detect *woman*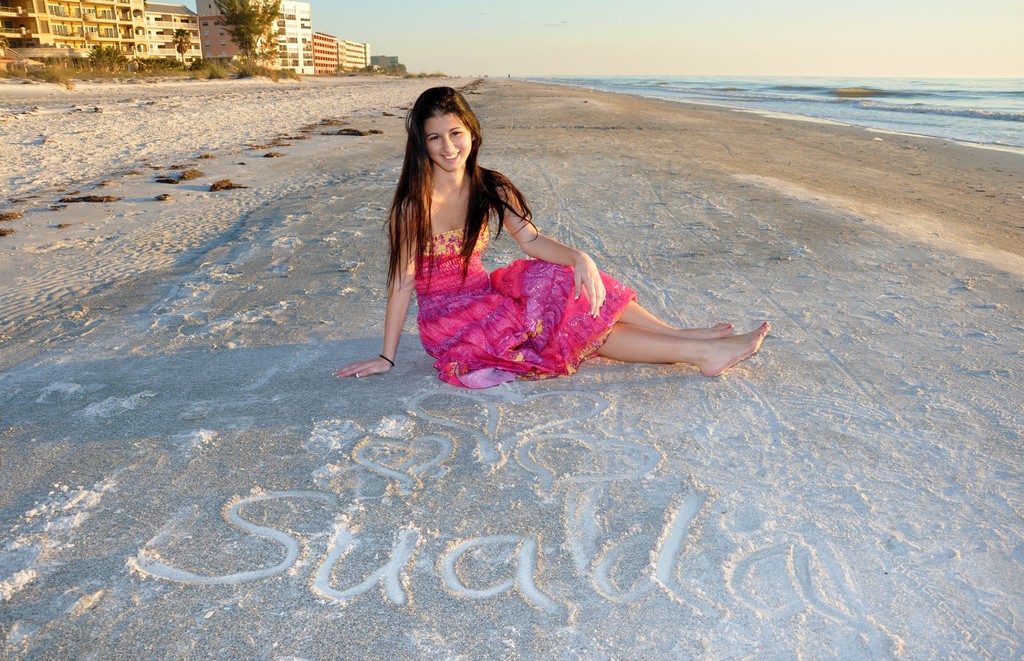
bbox=[333, 85, 770, 391]
